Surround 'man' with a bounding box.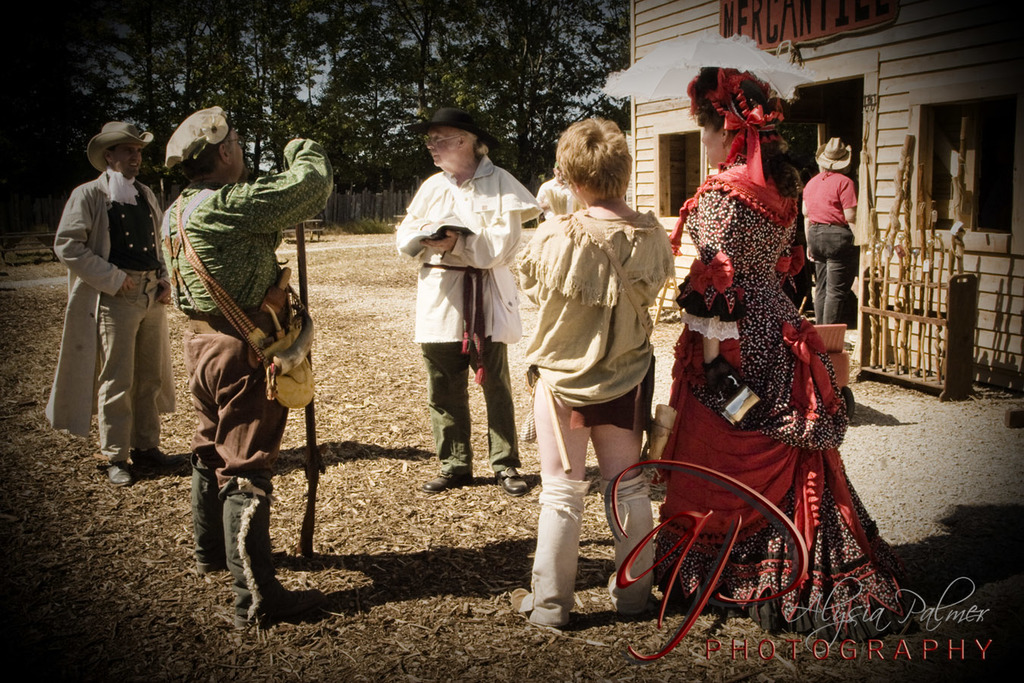
40/121/166/493.
